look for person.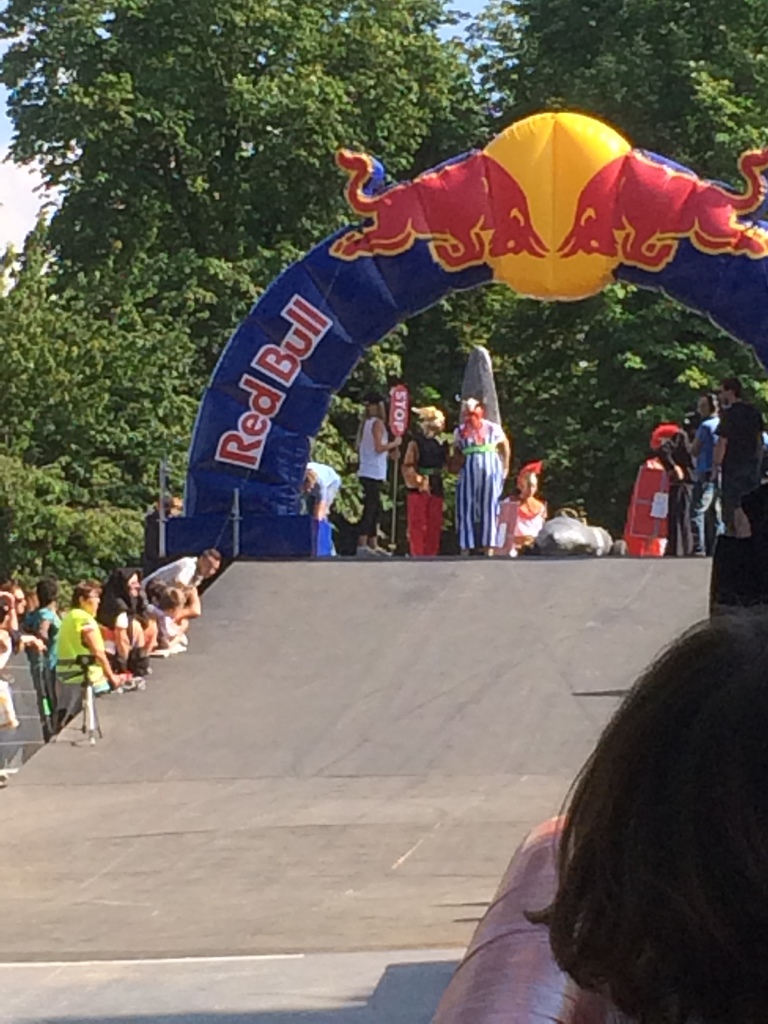
Found: {"x1": 527, "y1": 606, "x2": 767, "y2": 1023}.
